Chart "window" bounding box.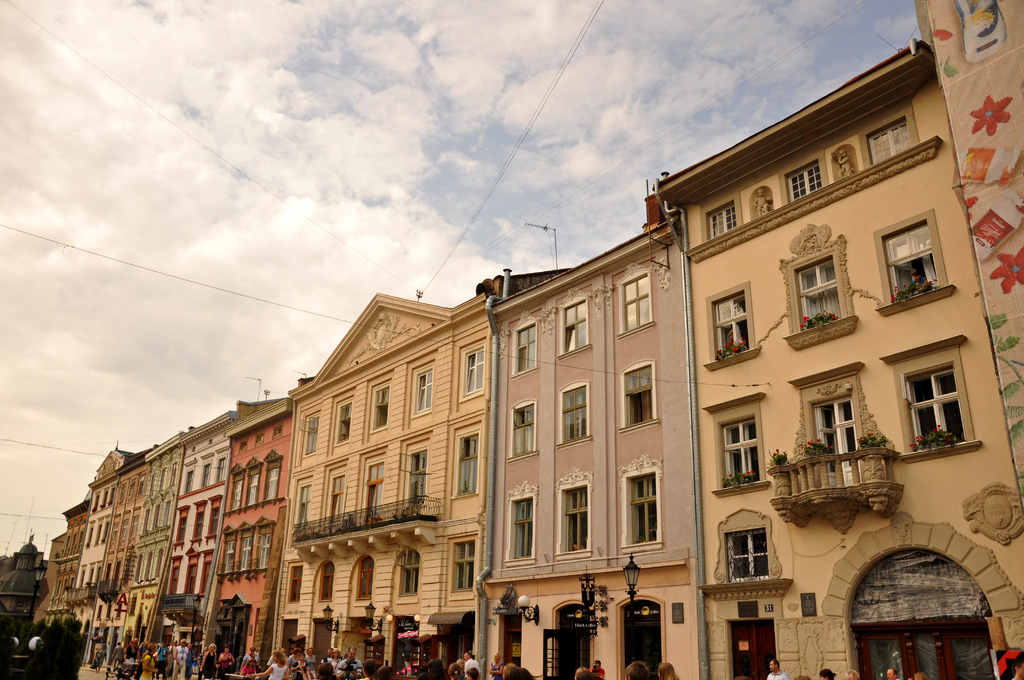
Charted: x1=409, y1=355, x2=440, y2=417.
